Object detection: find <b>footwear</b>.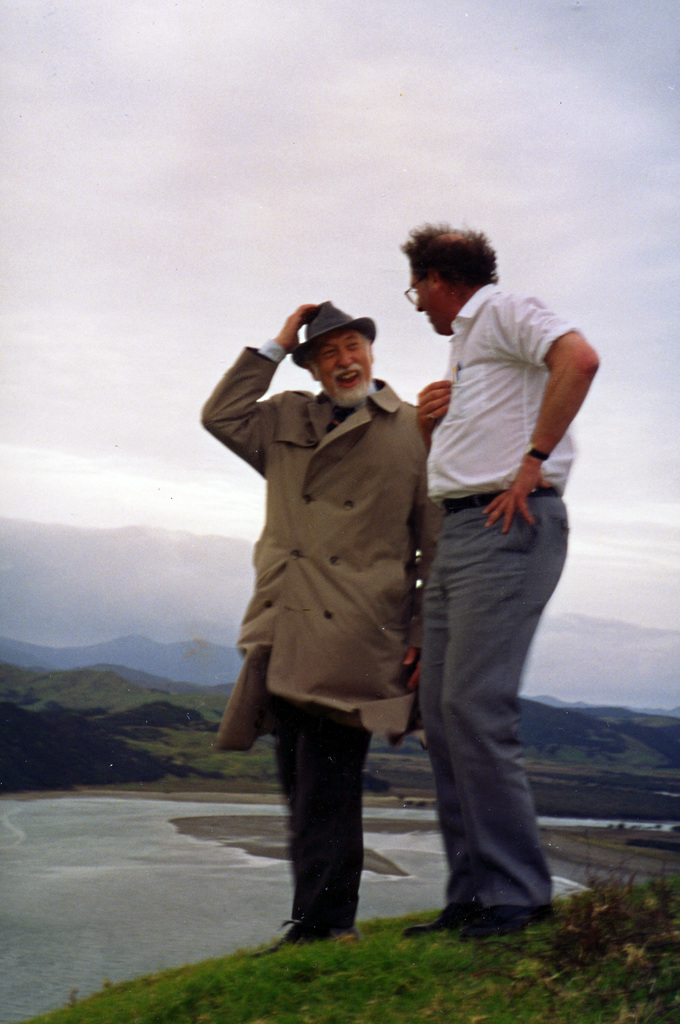
(401, 902, 469, 935).
